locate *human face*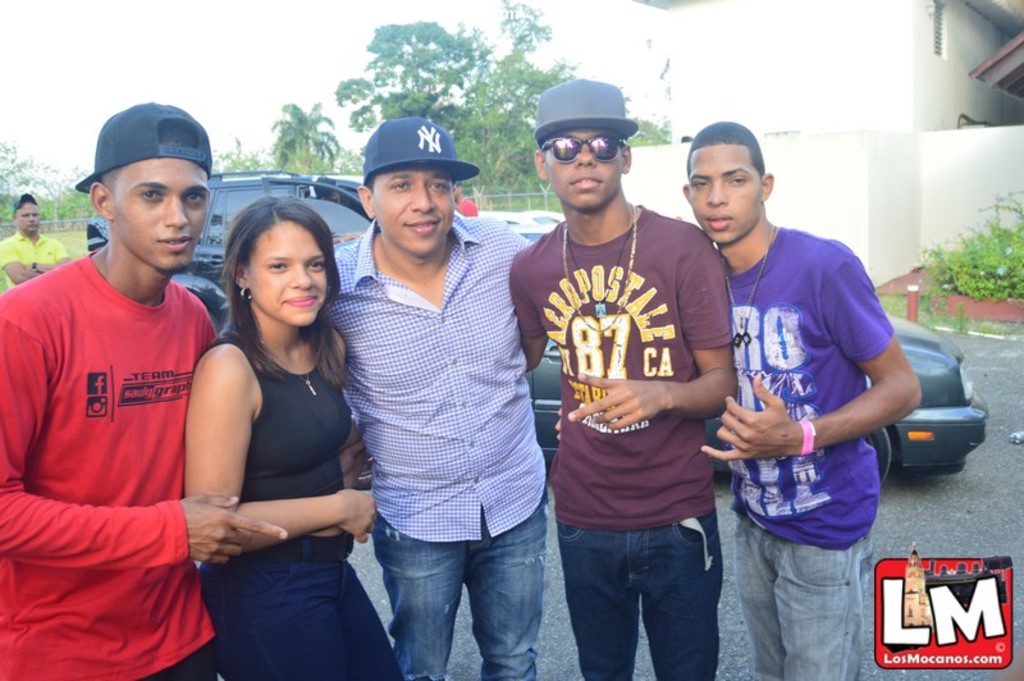
(251, 218, 328, 328)
